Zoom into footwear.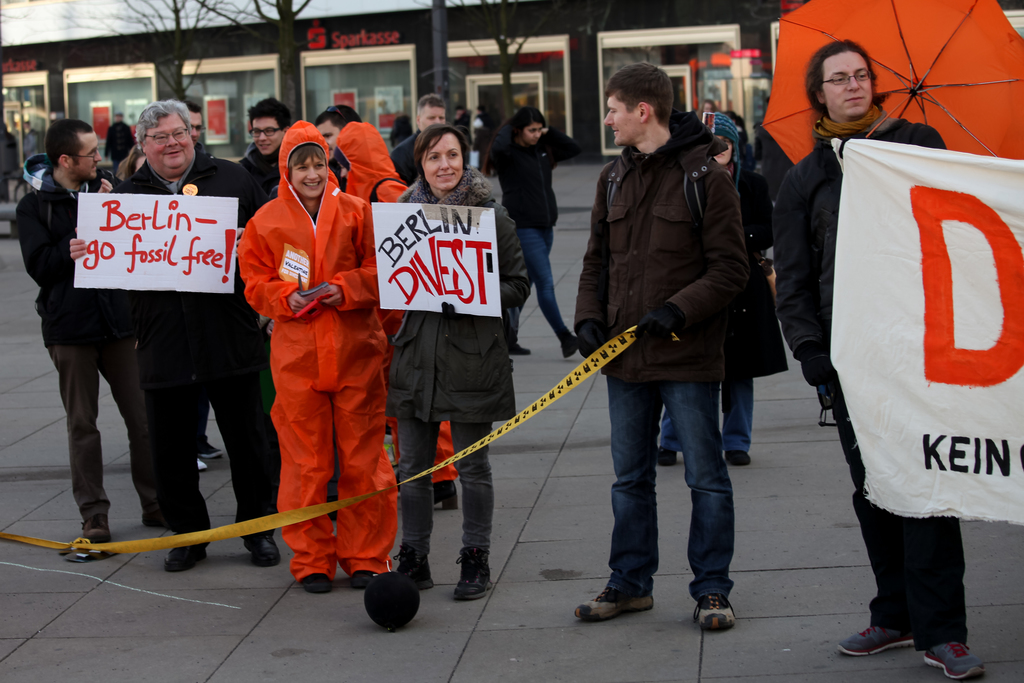
Zoom target: 429, 481, 463, 509.
